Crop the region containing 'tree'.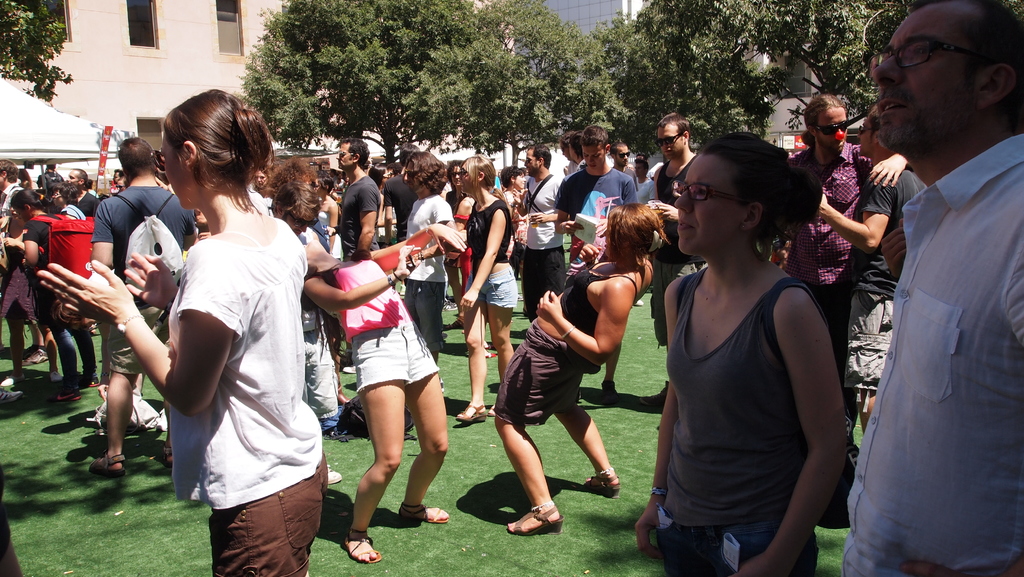
Crop region: x1=243 y1=0 x2=508 y2=153.
